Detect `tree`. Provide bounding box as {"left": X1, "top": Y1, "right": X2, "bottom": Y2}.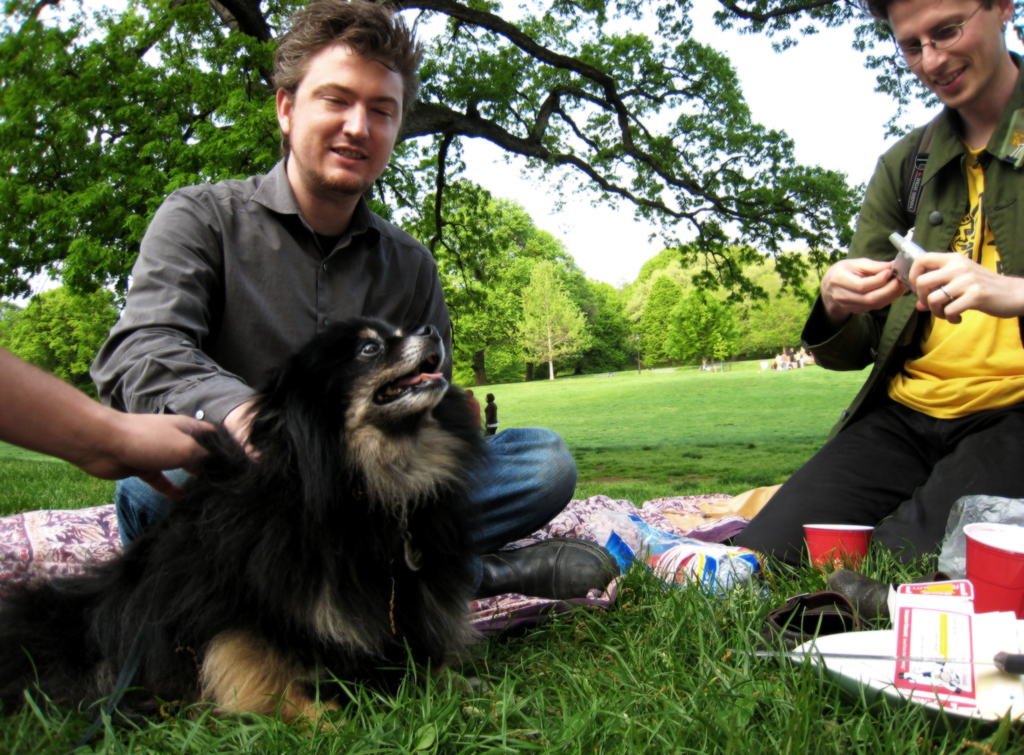
{"left": 0, "top": 283, "right": 117, "bottom": 396}.
